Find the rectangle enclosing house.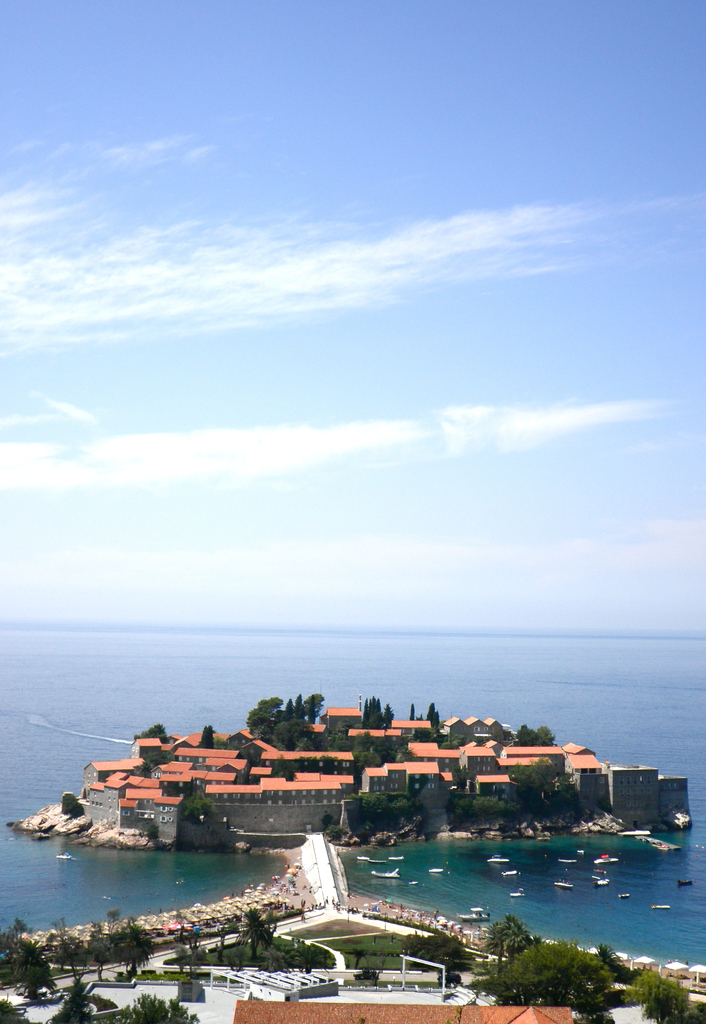
bbox(229, 1003, 572, 1023).
